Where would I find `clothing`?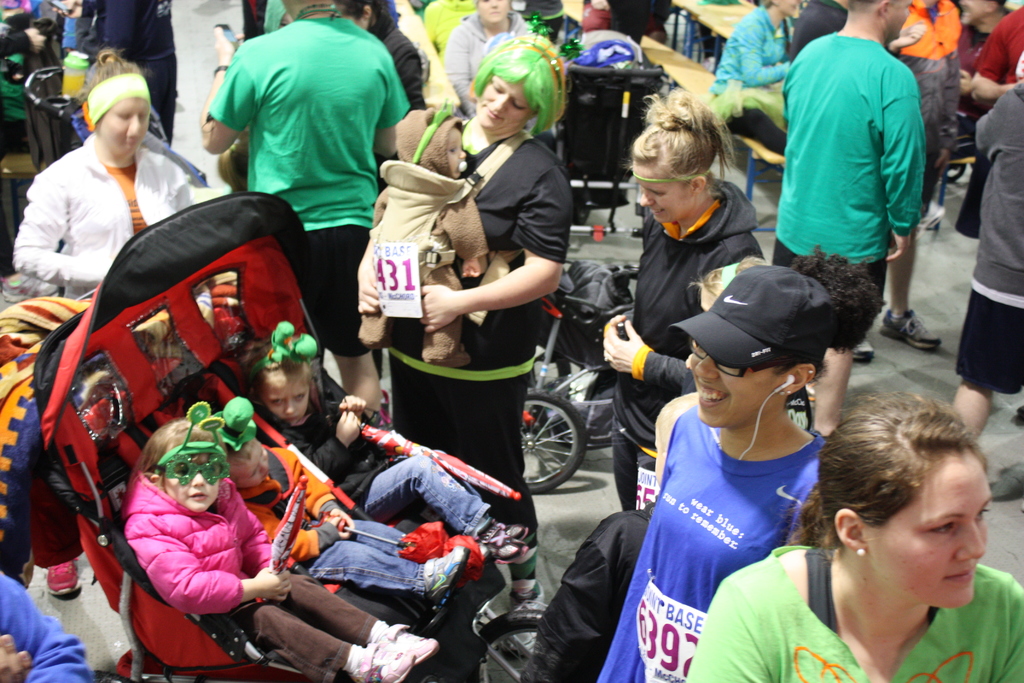
At x1=970 y1=4 x2=1023 y2=95.
